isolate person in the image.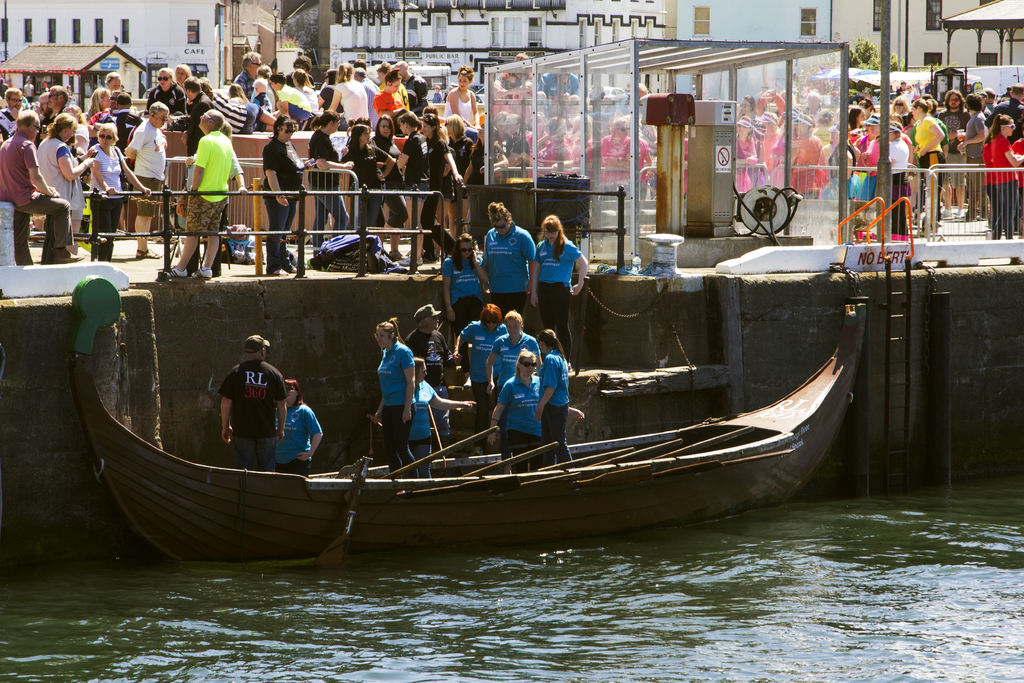
Isolated region: pyautogui.locateOnScreen(275, 375, 328, 473).
